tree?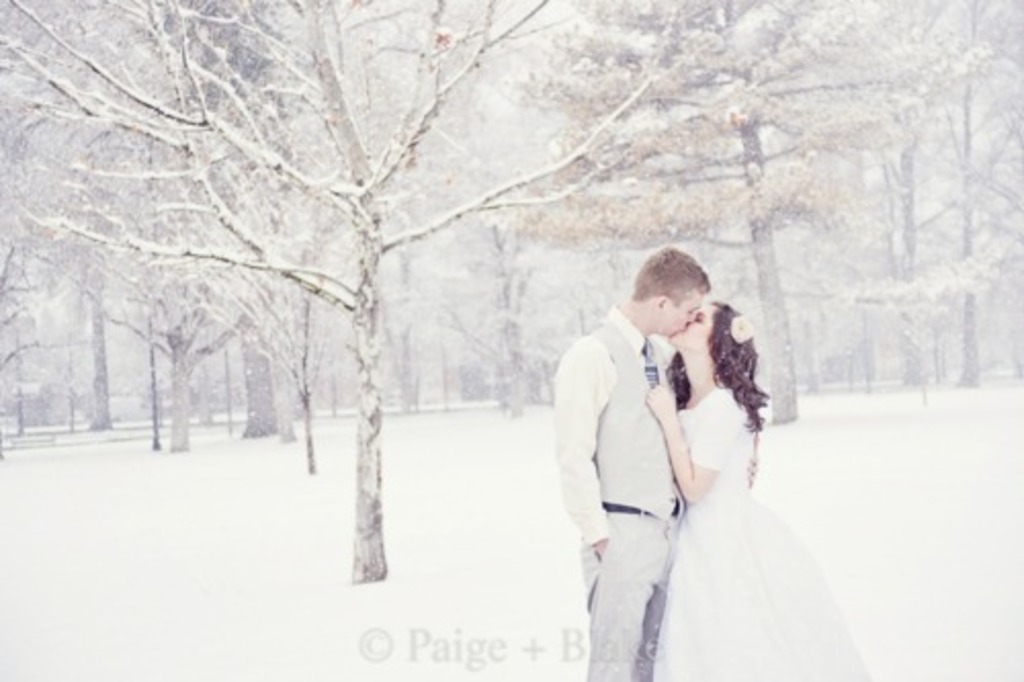
bbox(379, 219, 449, 465)
